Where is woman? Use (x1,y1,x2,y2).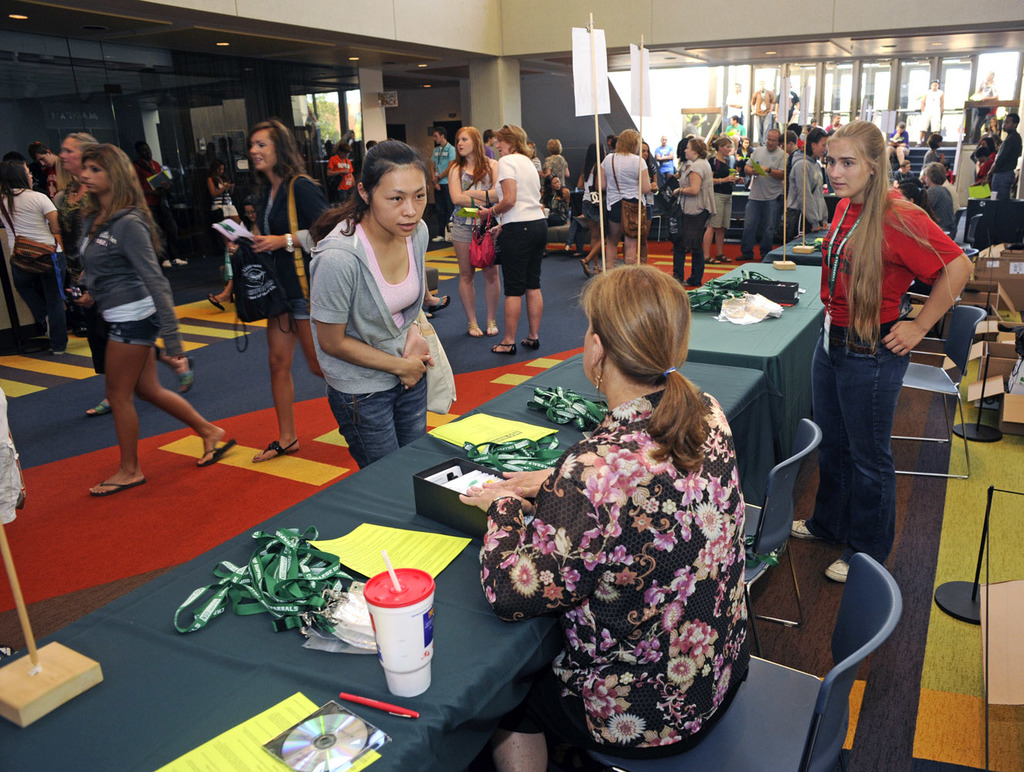
(306,138,433,466).
